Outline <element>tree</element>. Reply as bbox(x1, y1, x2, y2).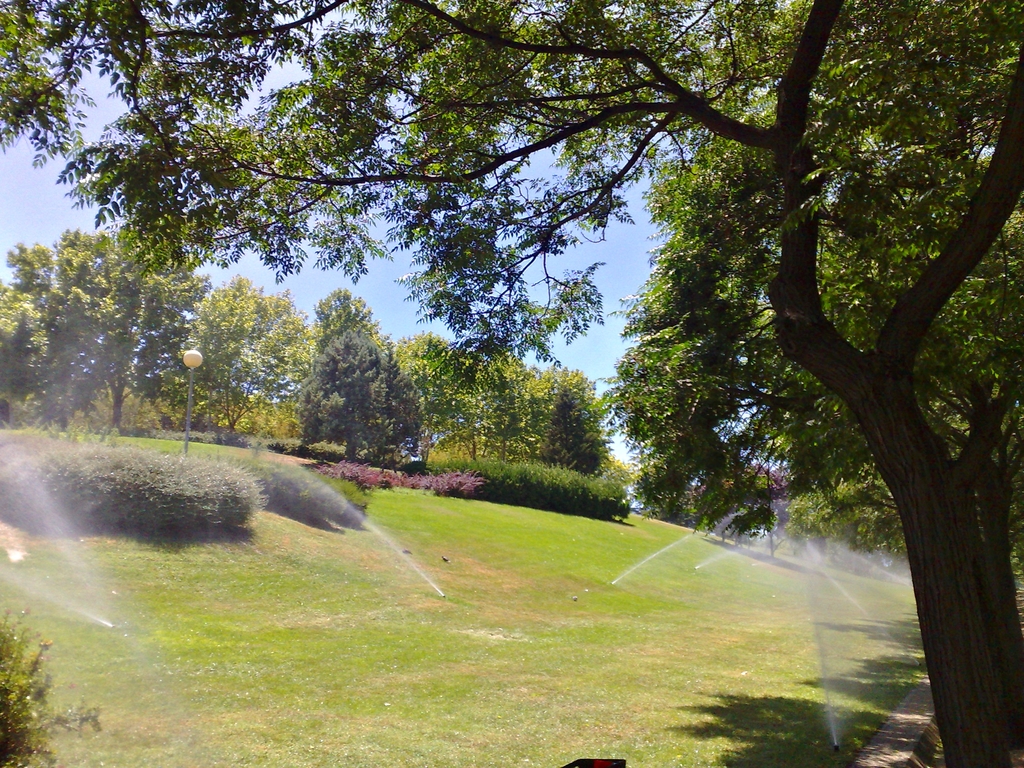
bbox(280, 289, 426, 468).
